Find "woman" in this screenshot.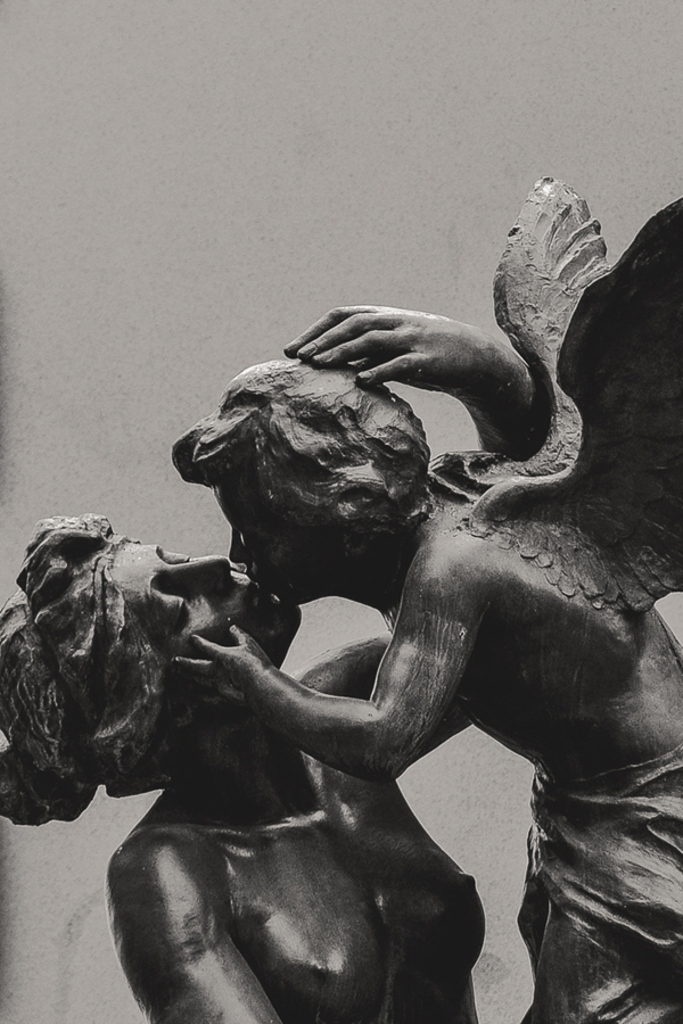
The bounding box for "woman" is region(0, 505, 517, 1023).
